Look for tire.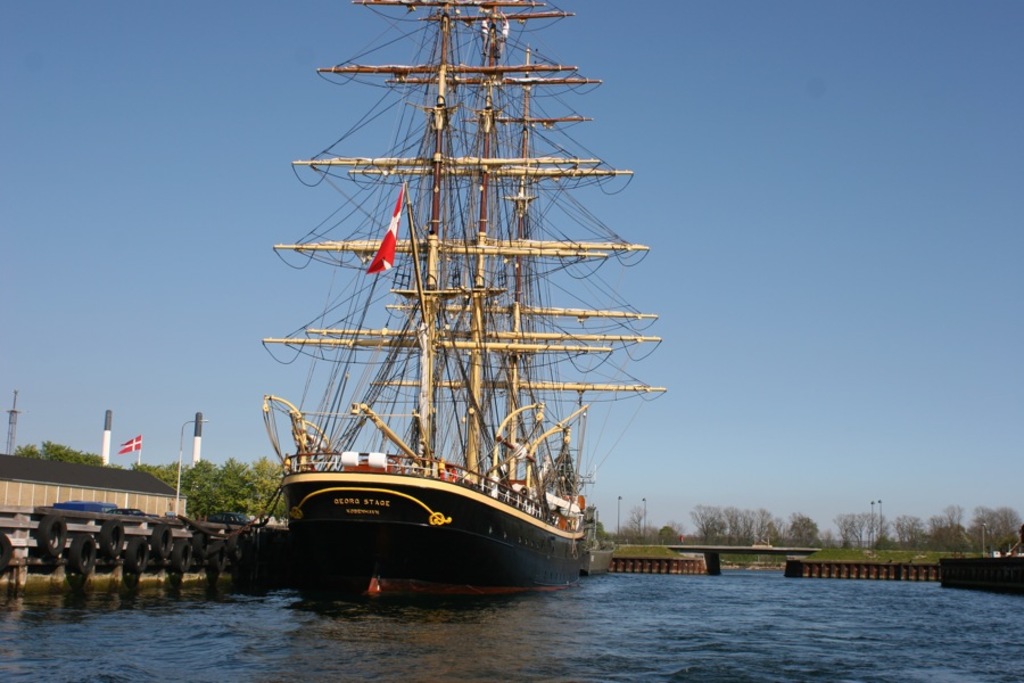
Found: box(150, 520, 173, 558).
